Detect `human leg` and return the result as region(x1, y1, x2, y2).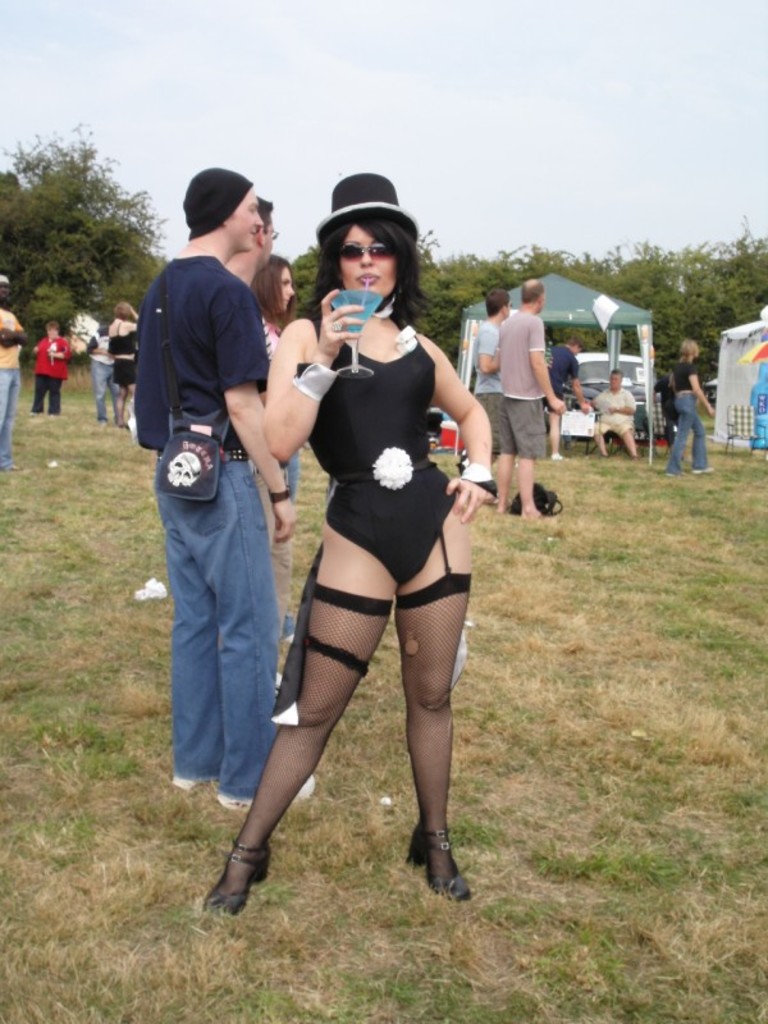
region(169, 466, 316, 808).
